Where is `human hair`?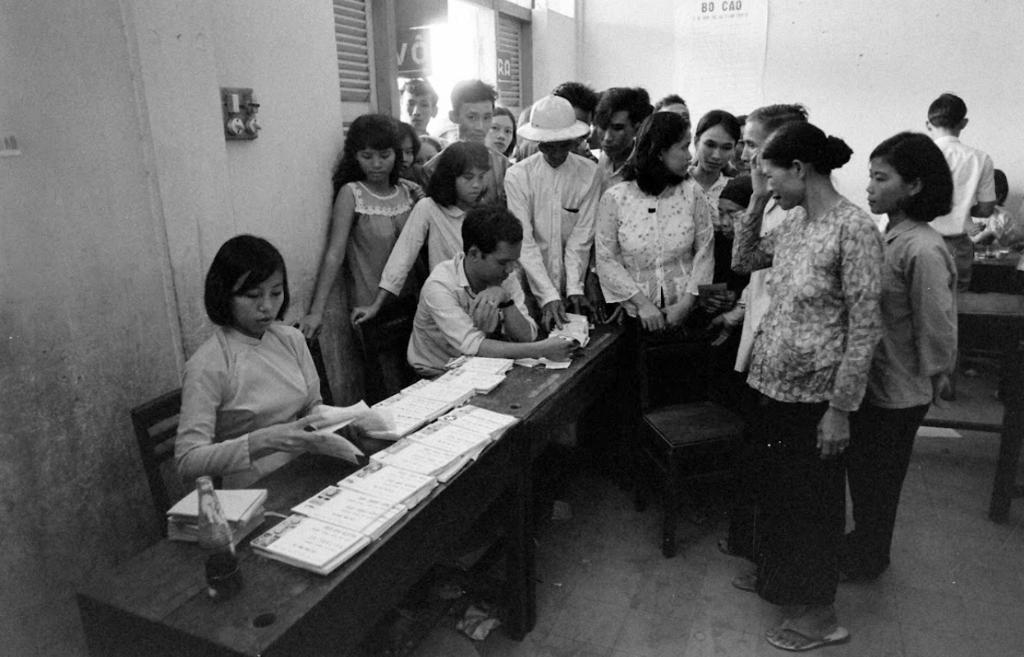
(left=433, top=148, right=498, bottom=214).
